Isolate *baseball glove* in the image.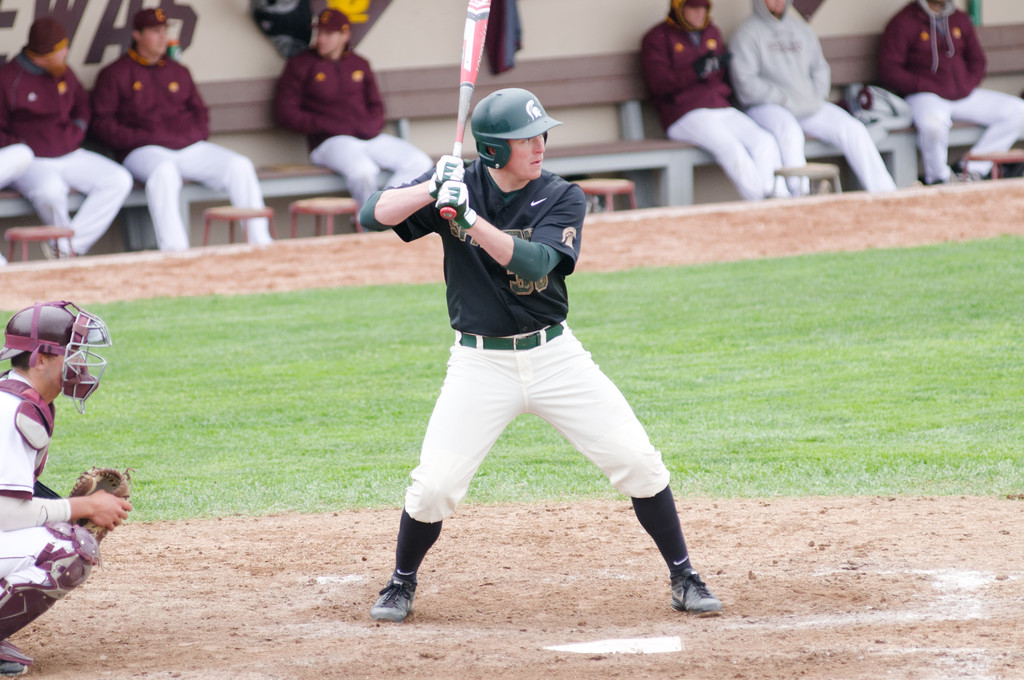
Isolated region: [left=69, top=461, right=135, bottom=543].
